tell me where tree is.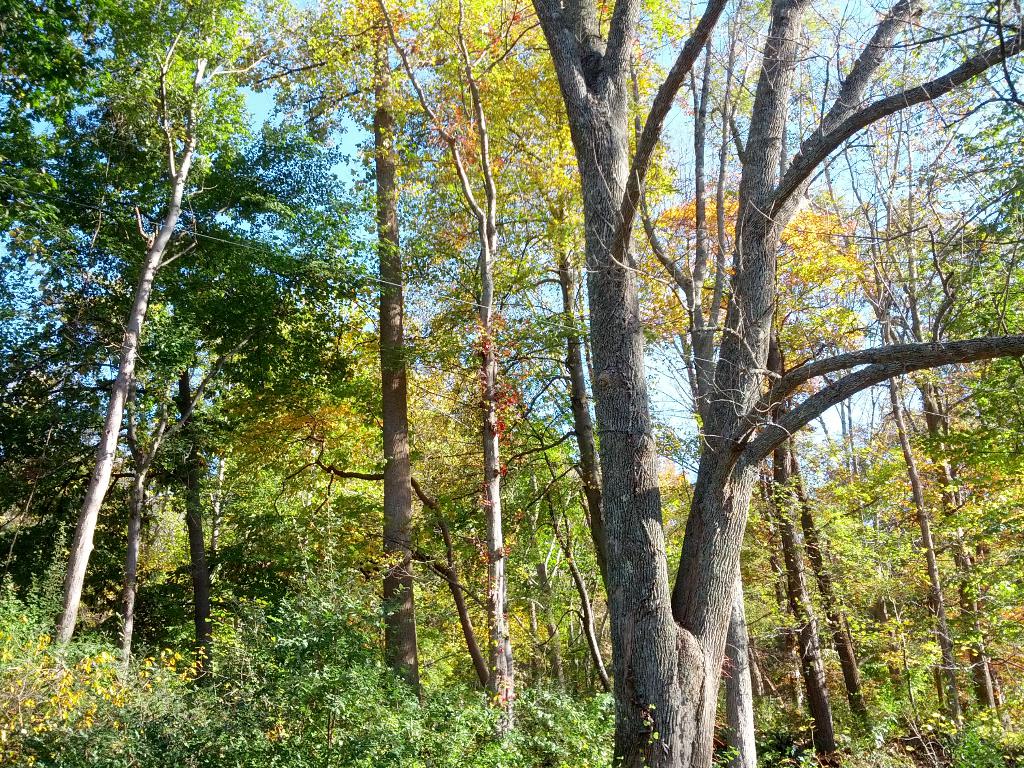
tree is at 23:33:289:700.
